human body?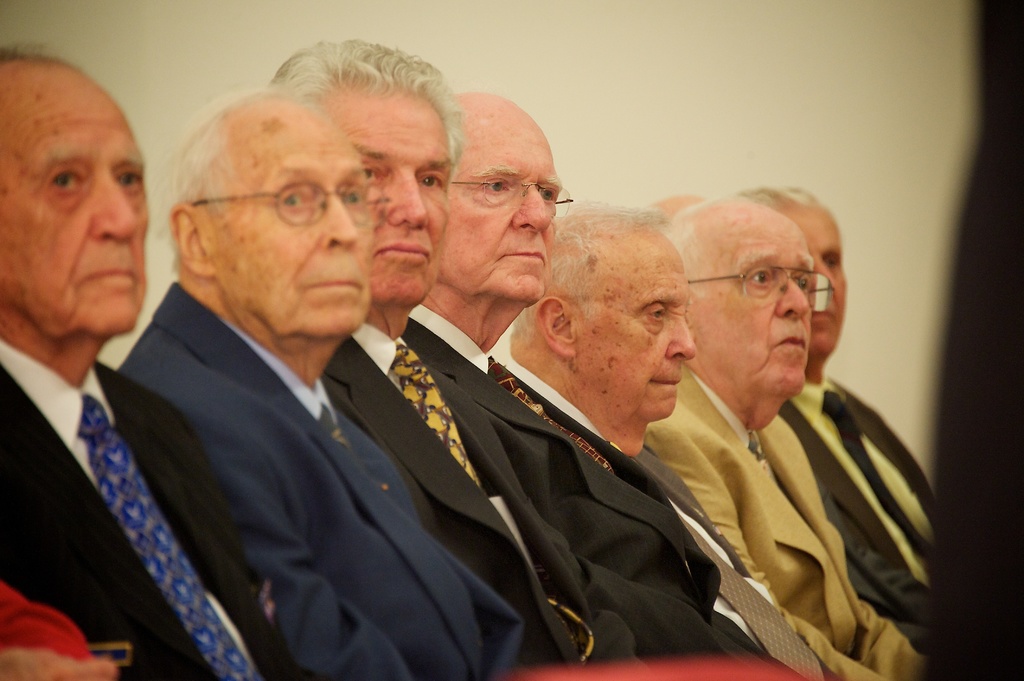
bbox=[500, 345, 852, 680]
